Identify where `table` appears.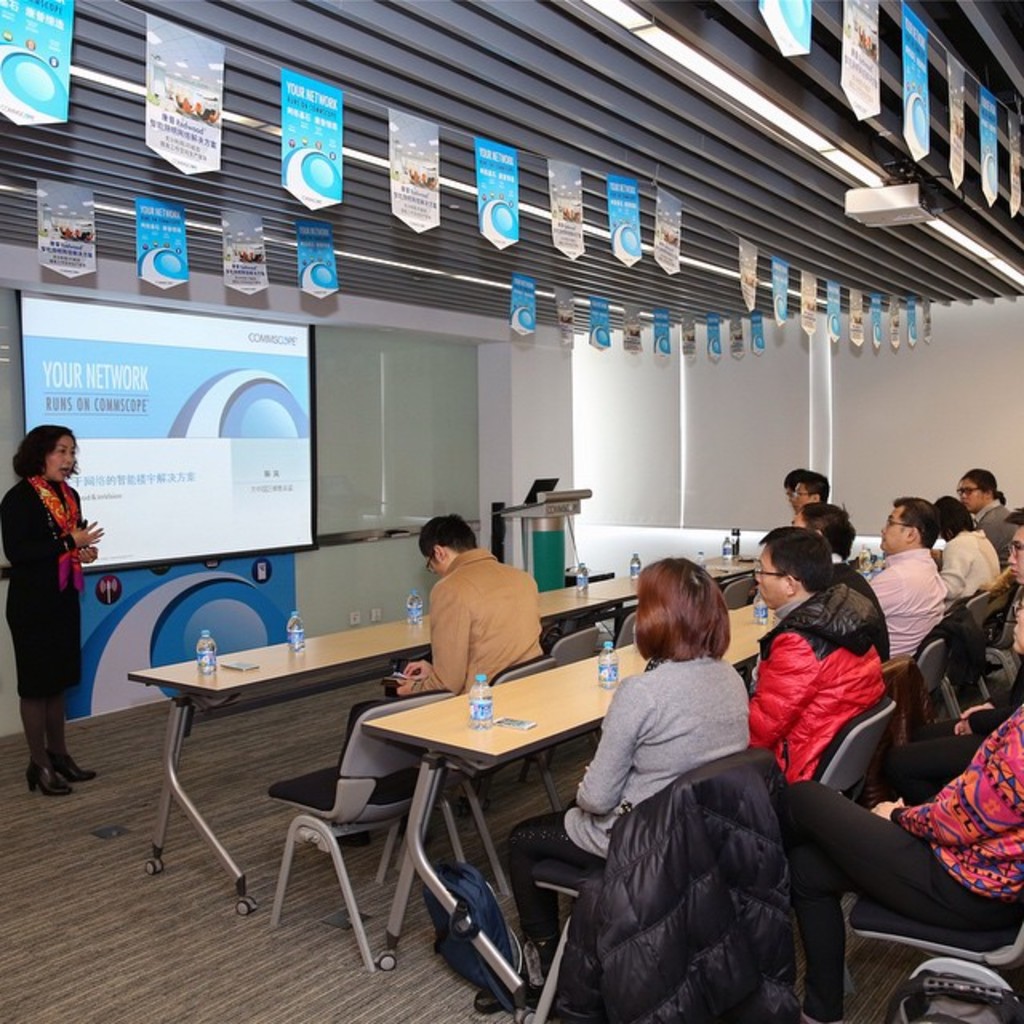
Appears at box=[130, 594, 597, 906].
